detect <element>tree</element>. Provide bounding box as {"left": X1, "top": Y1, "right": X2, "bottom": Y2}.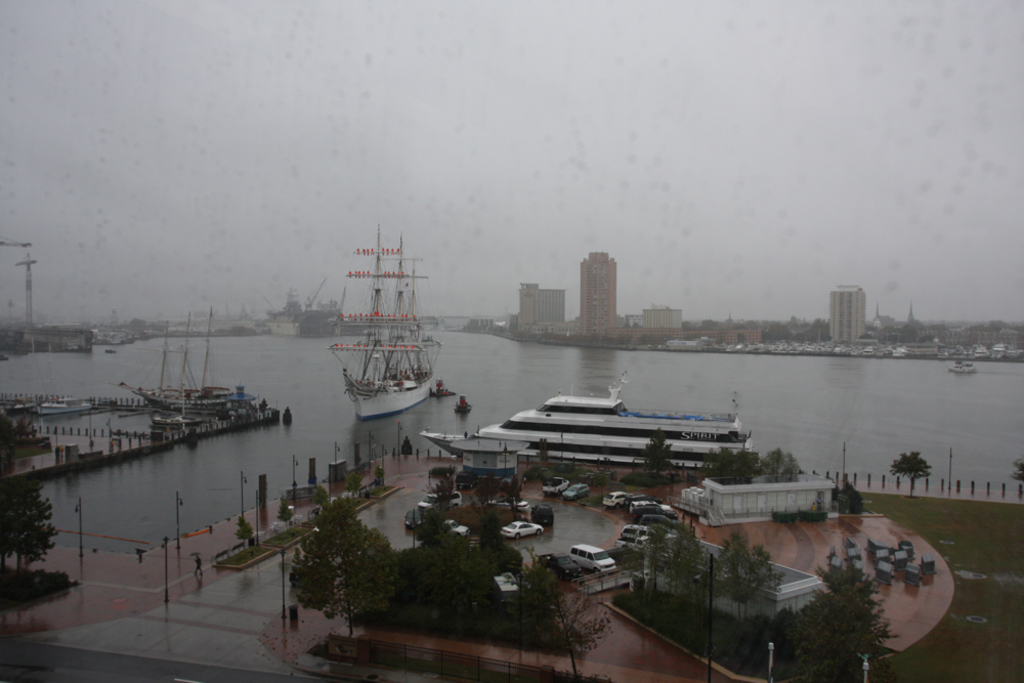
{"left": 731, "top": 444, "right": 759, "bottom": 482}.
